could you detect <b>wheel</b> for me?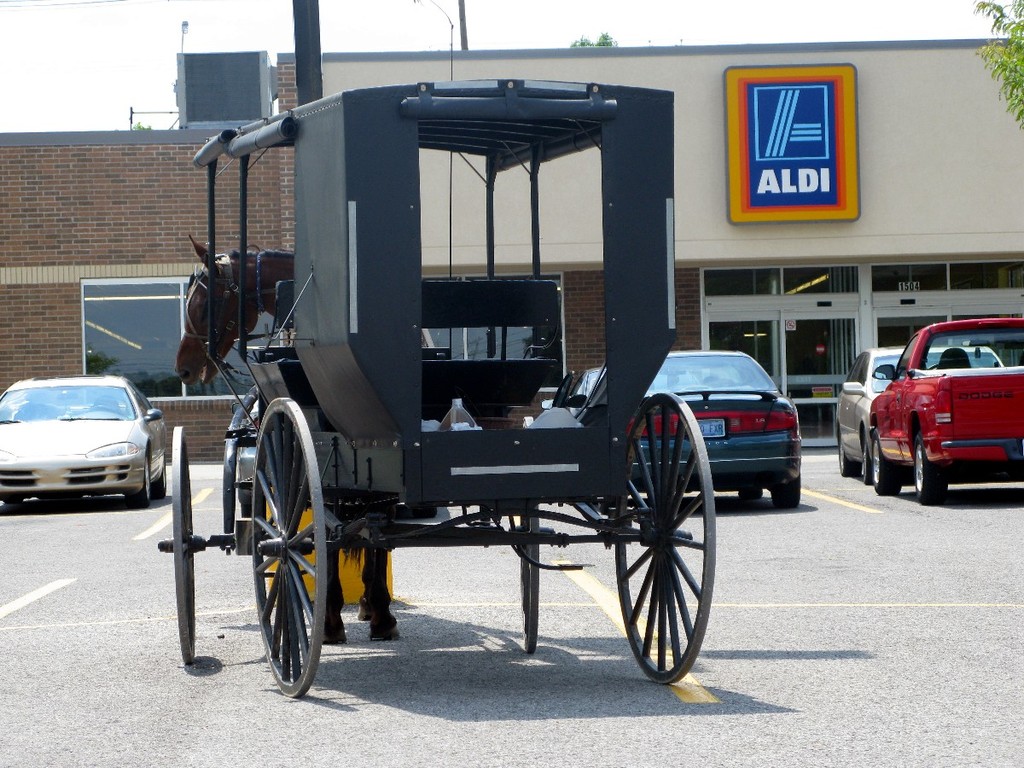
Detection result: select_region(876, 433, 906, 495).
